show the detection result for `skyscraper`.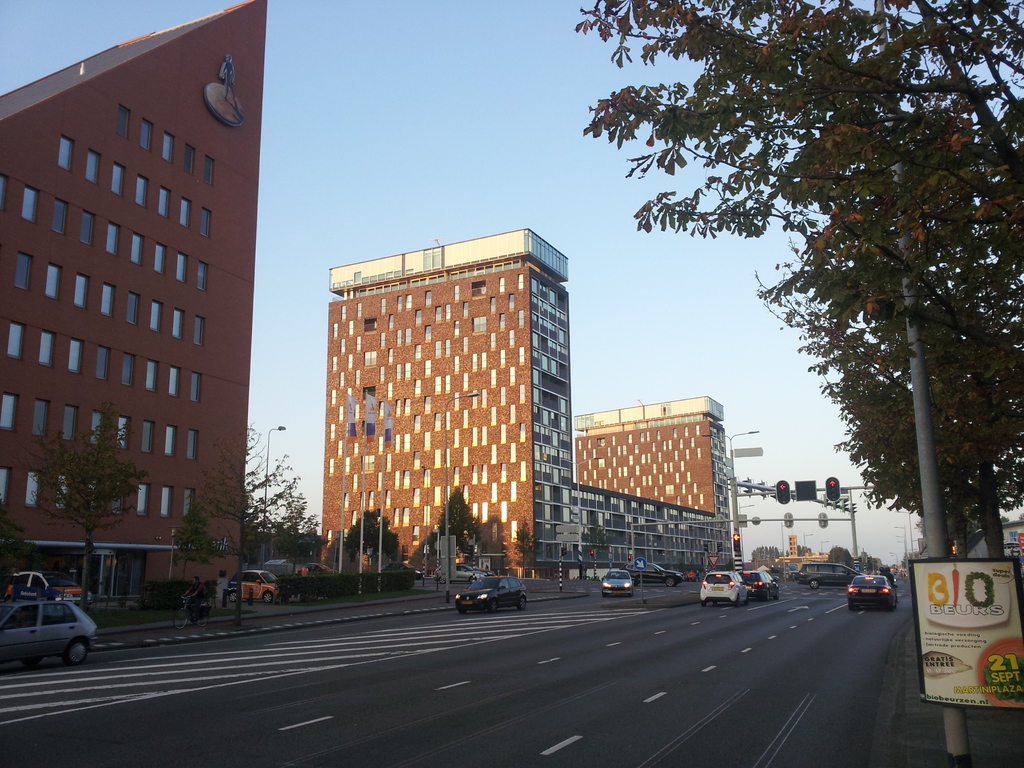
{"left": 561, "top": 391, "right": 735, "bottom": 589}.
